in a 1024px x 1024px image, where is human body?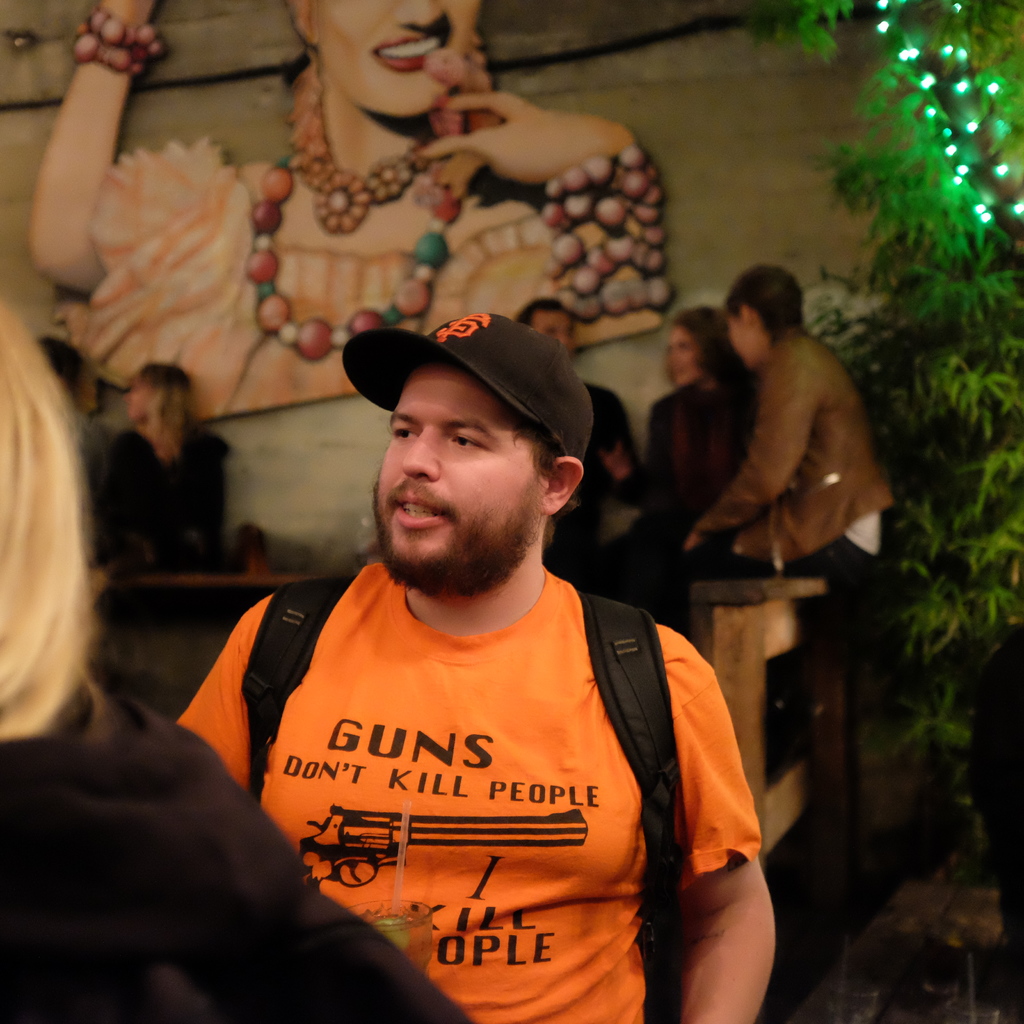
<box>136,359,787,1022</box>.
